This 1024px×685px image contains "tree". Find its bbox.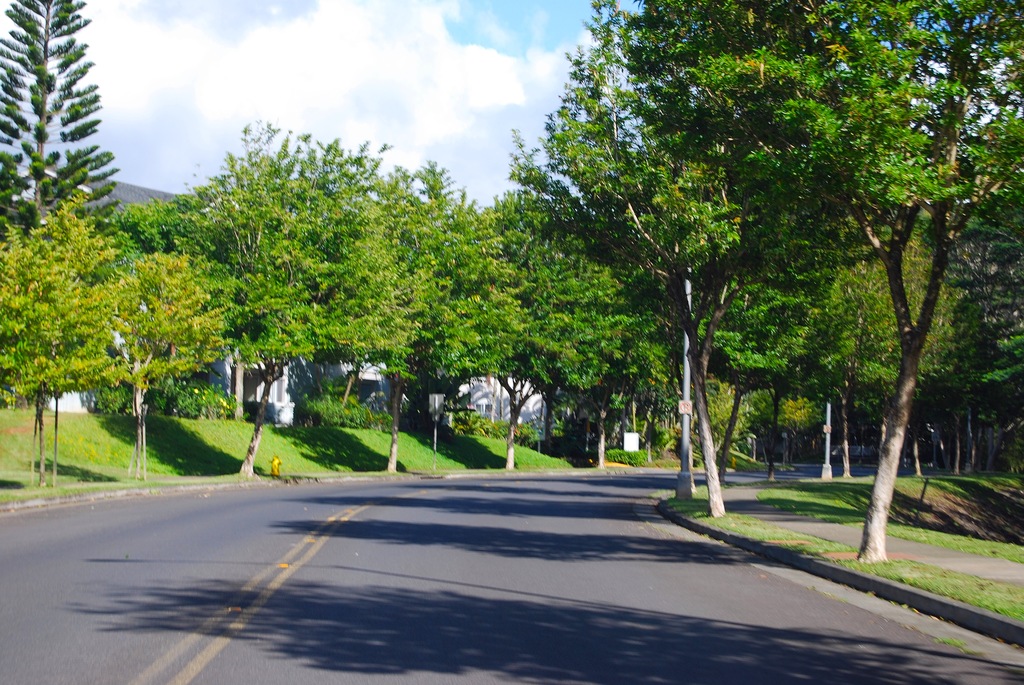
box(0, 184, 119, 491).
